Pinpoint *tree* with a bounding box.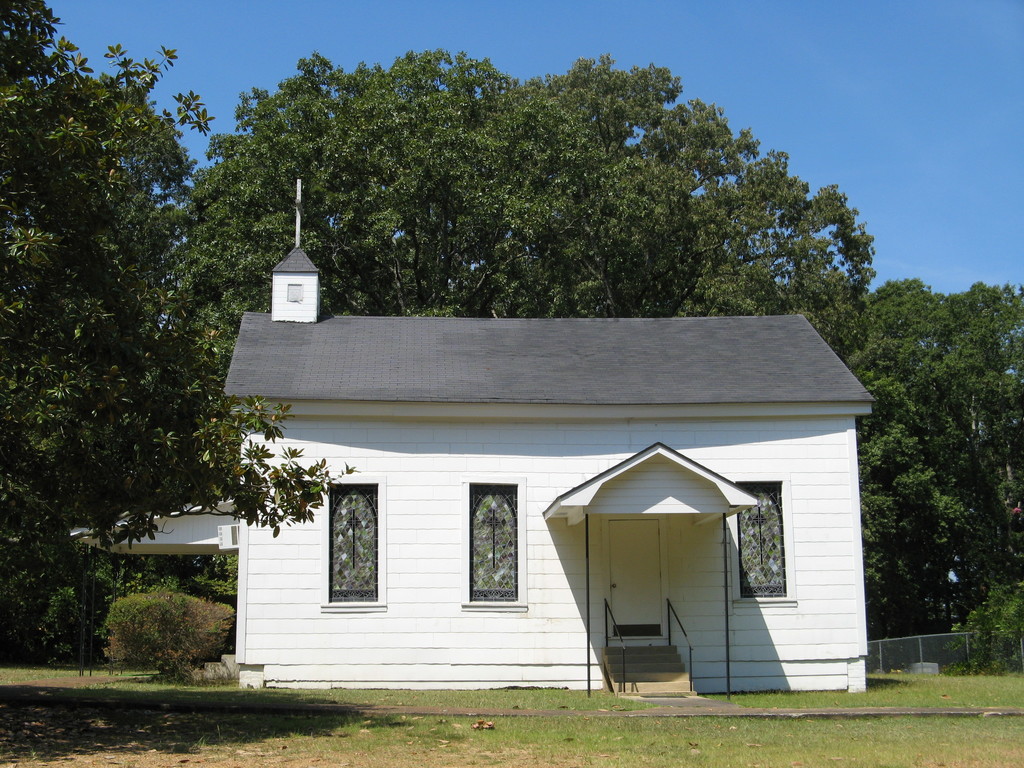
x1=0 y1=0 x2=351 y2=658.
